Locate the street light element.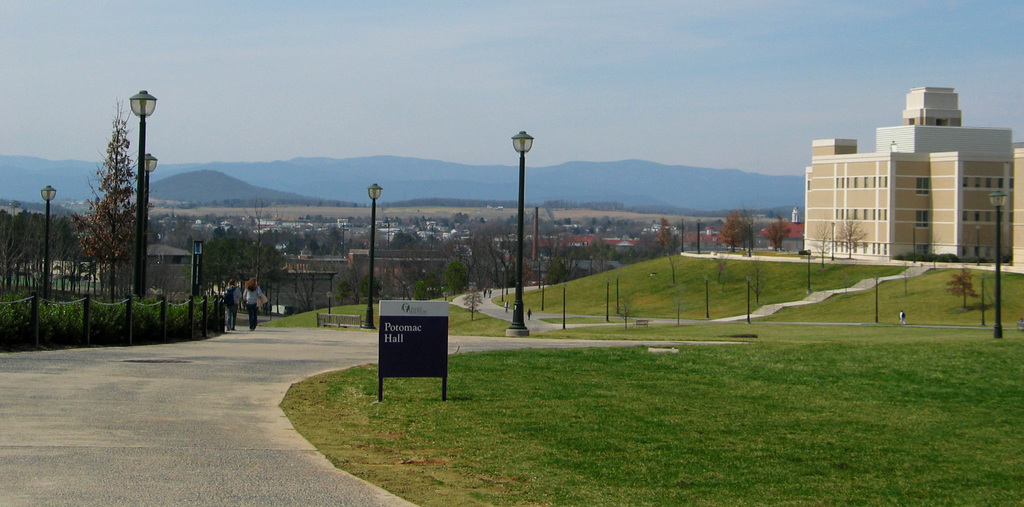
Element bbox: {"left": 542, "top": 272, "right": 546, "bottom": 309}.
